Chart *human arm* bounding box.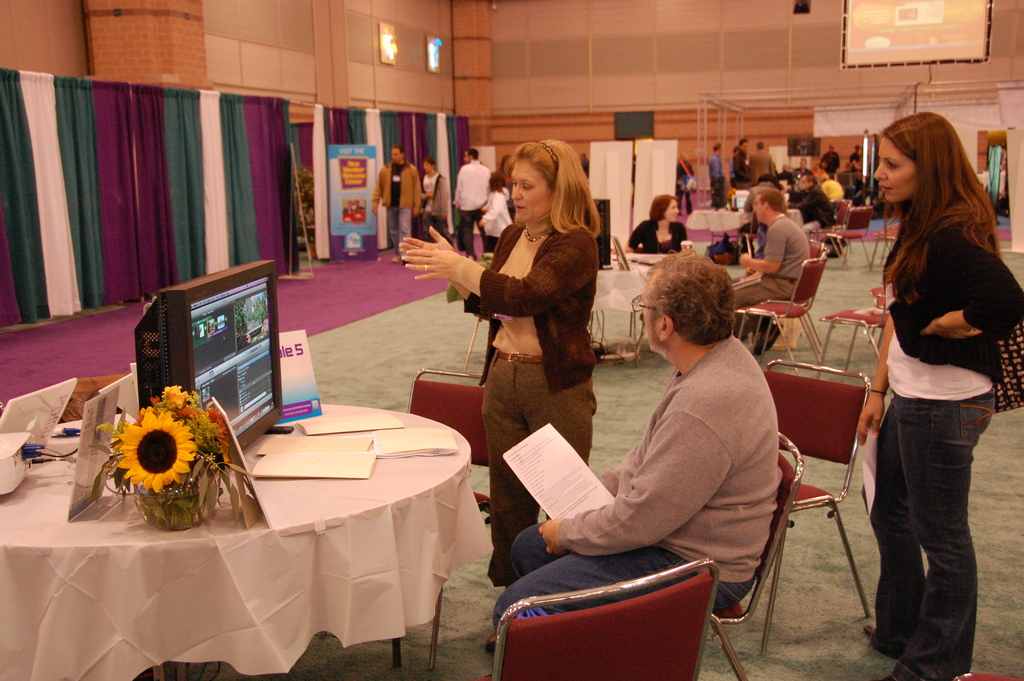
Charted: x1=404 y1=233 x2=594 y2=313.
